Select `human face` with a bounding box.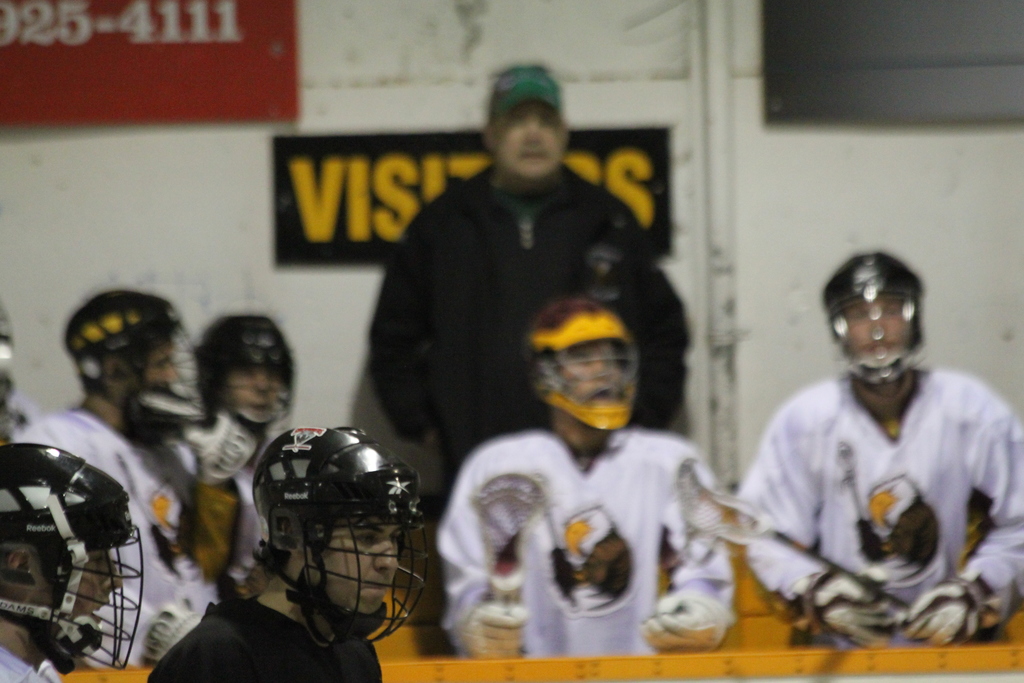
[227, 368, 288, 418].
